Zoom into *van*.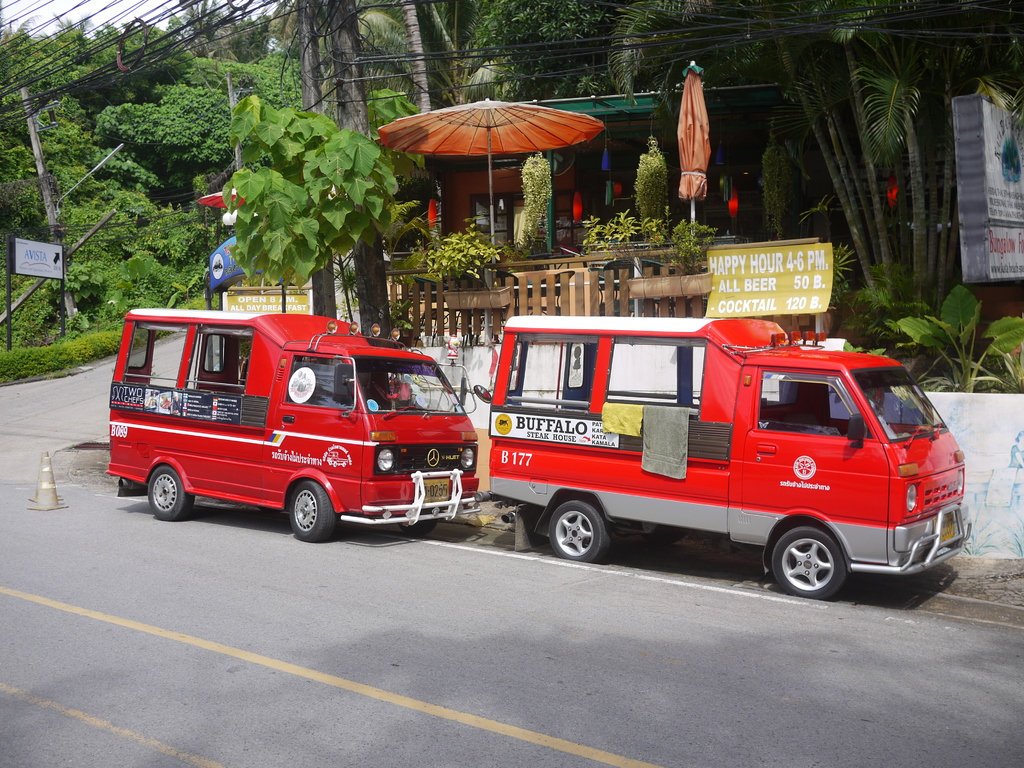
Zoom target: (104,303,478,540).
